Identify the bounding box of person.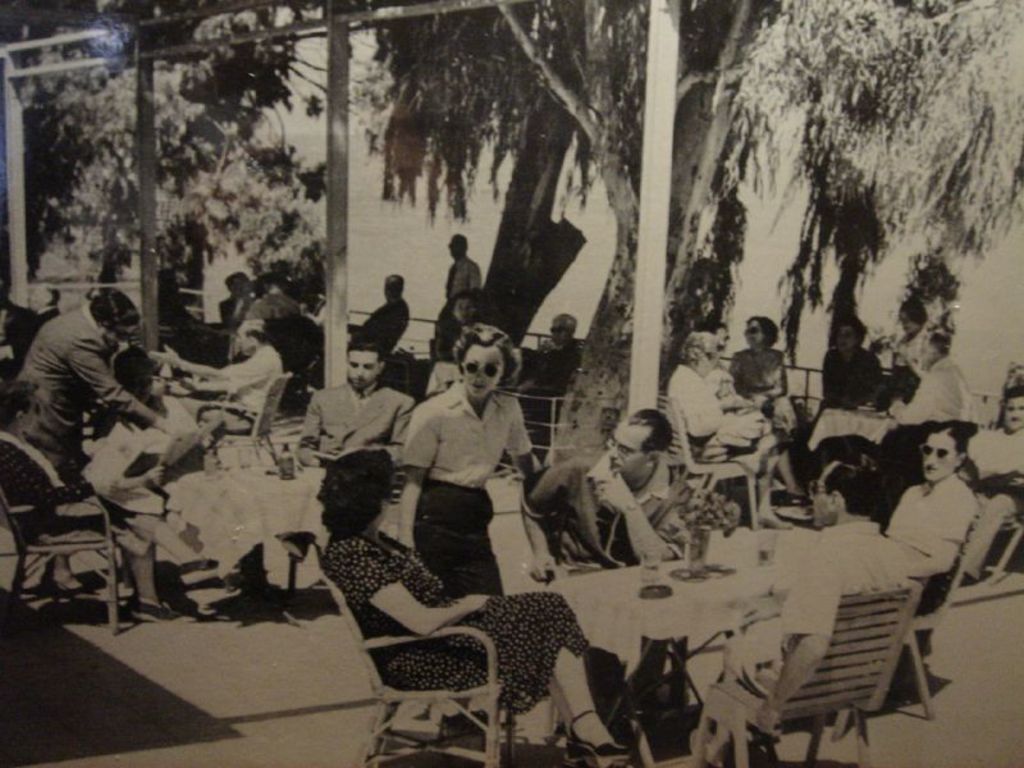
bbox=[301, 333, 420, 457].
